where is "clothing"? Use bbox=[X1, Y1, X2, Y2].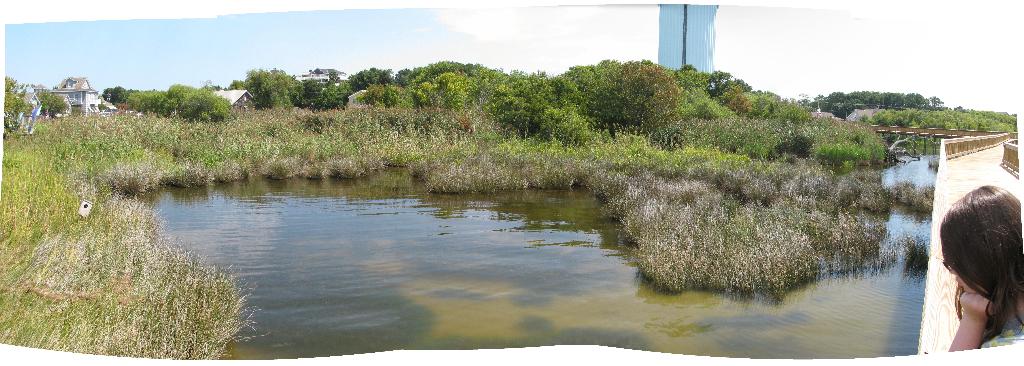
bbox=[968, 313, 1023, 354].
